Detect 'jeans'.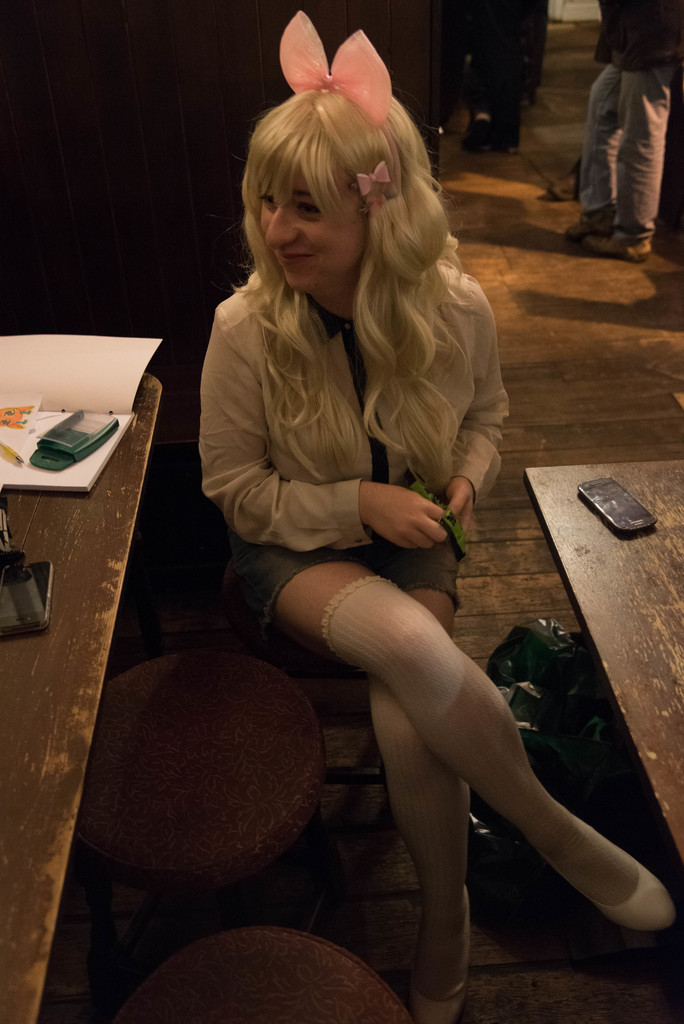
Detected at BBox(241, 526, 466, 659).
